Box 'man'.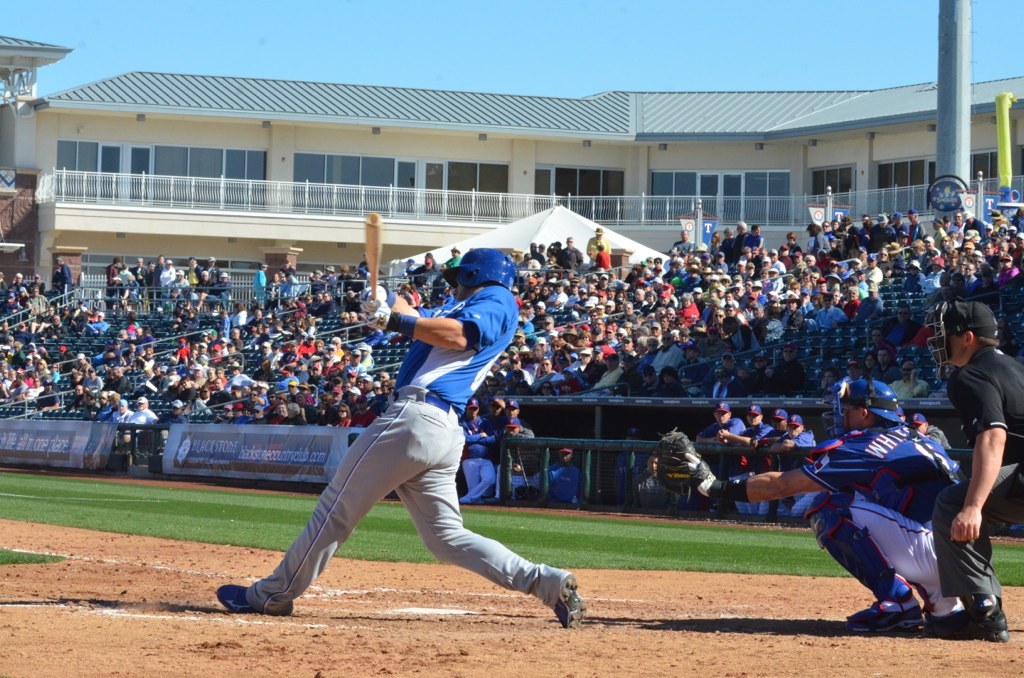
[925,233,941,255].
